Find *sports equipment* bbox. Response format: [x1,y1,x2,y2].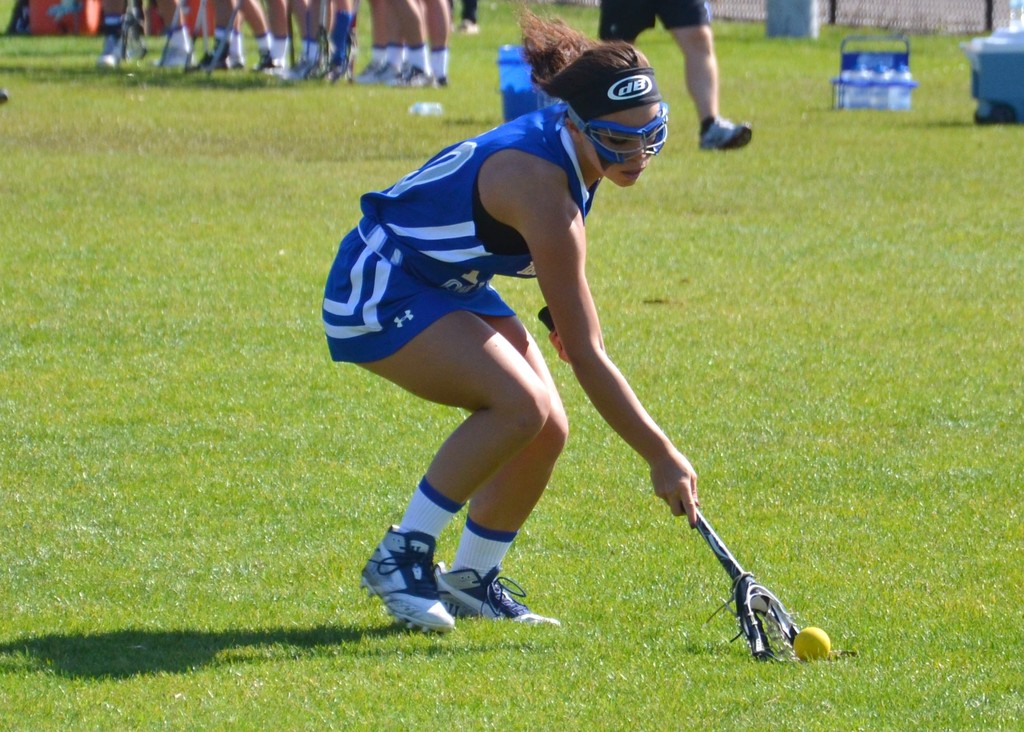
[785,622,836,663].
